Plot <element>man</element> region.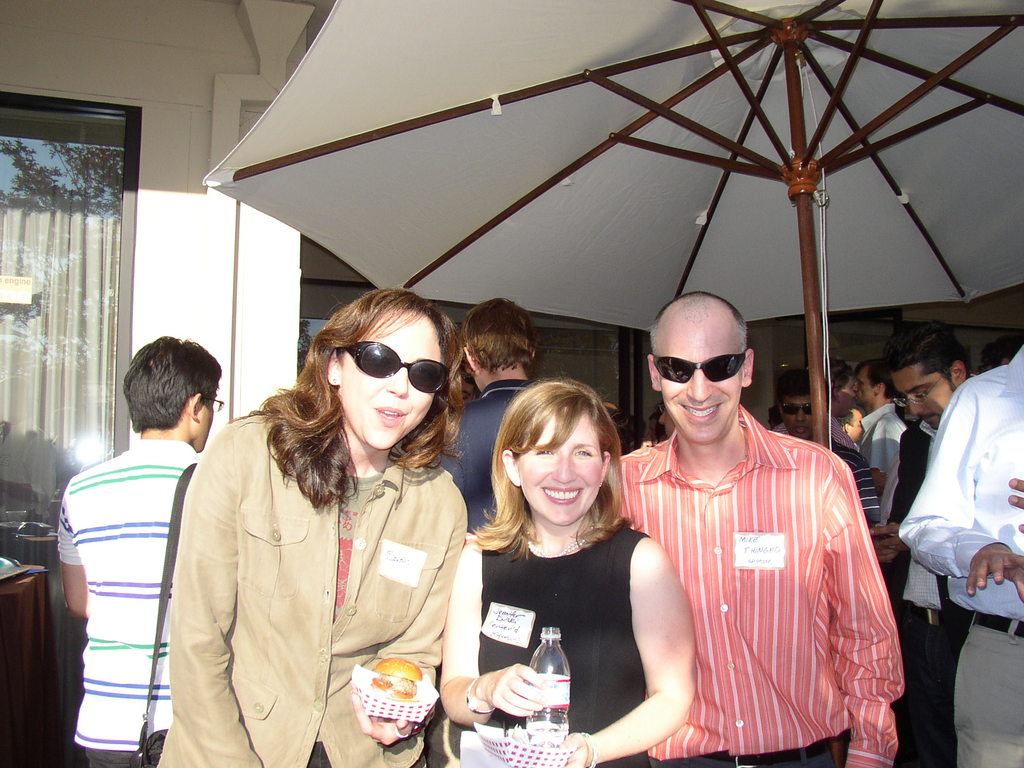
Plotted at [55,331,225,767].
